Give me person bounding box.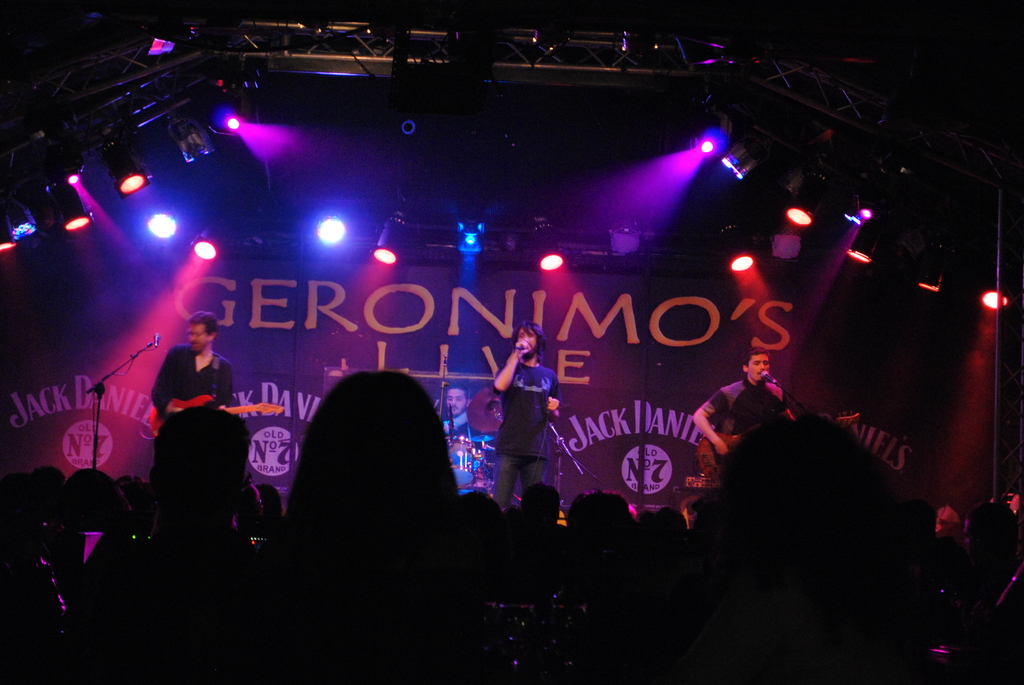
{"left": 147, "top": 309, "right": 237, "bottom": 418}.
